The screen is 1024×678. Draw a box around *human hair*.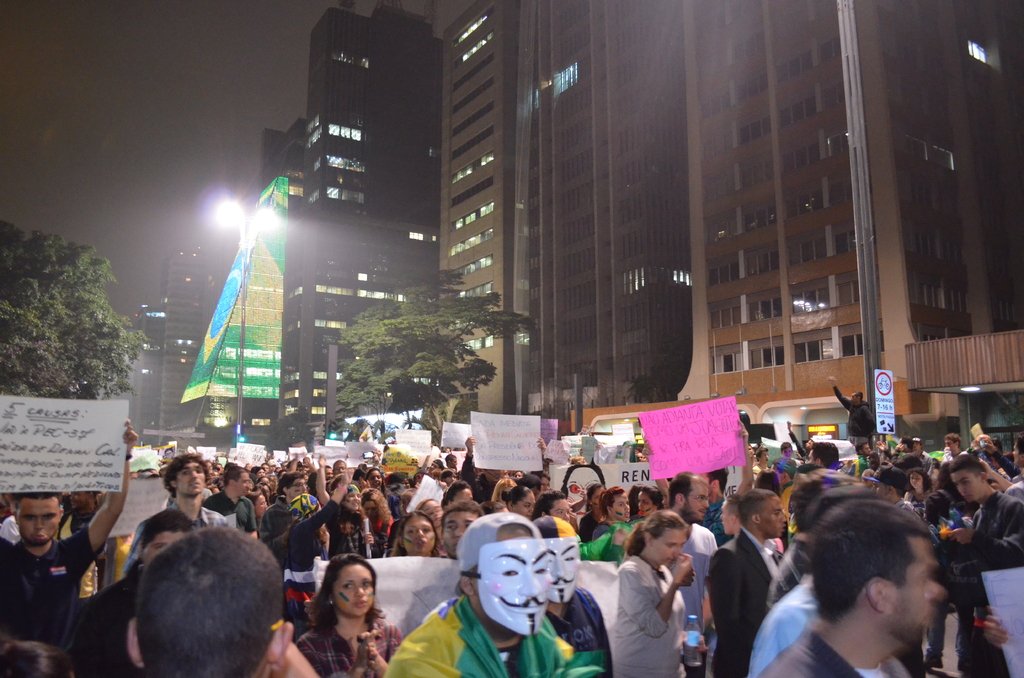
select_region(13, 488, 63, 511).
